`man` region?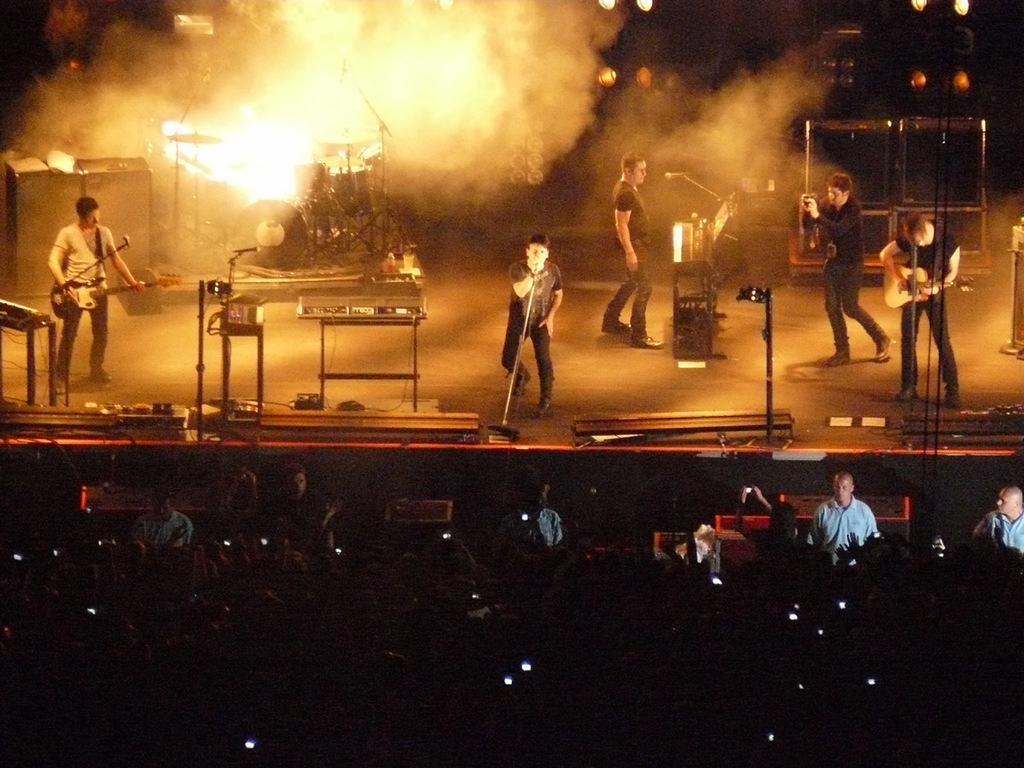
detection(796, 172, 890, 367)
